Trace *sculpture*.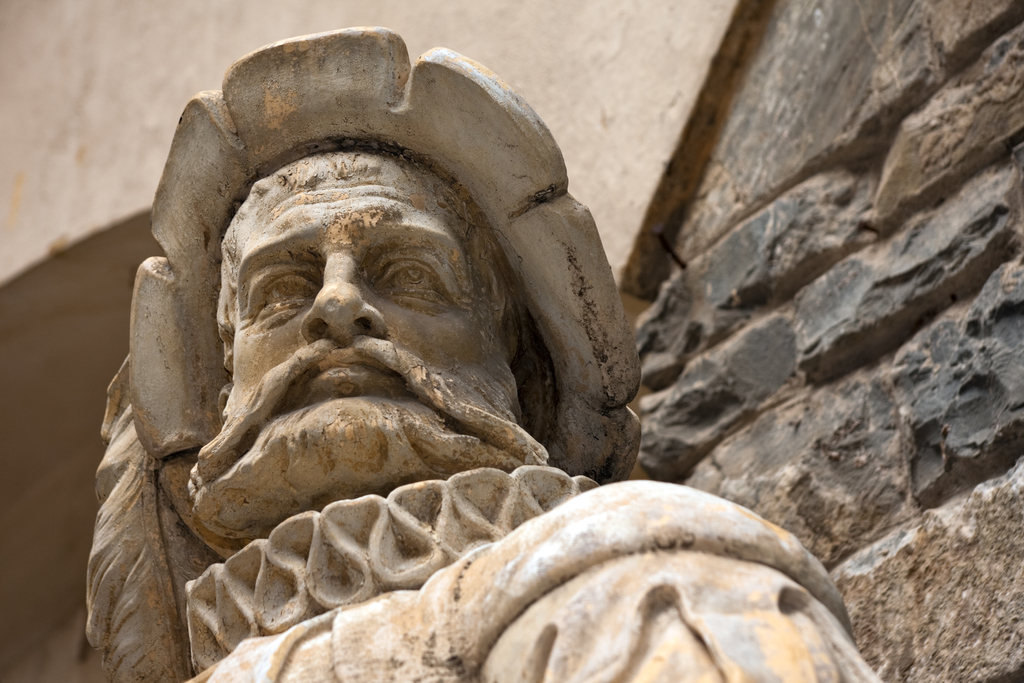
Traced to x1=79 y1=6 x2=894 y2=682.
